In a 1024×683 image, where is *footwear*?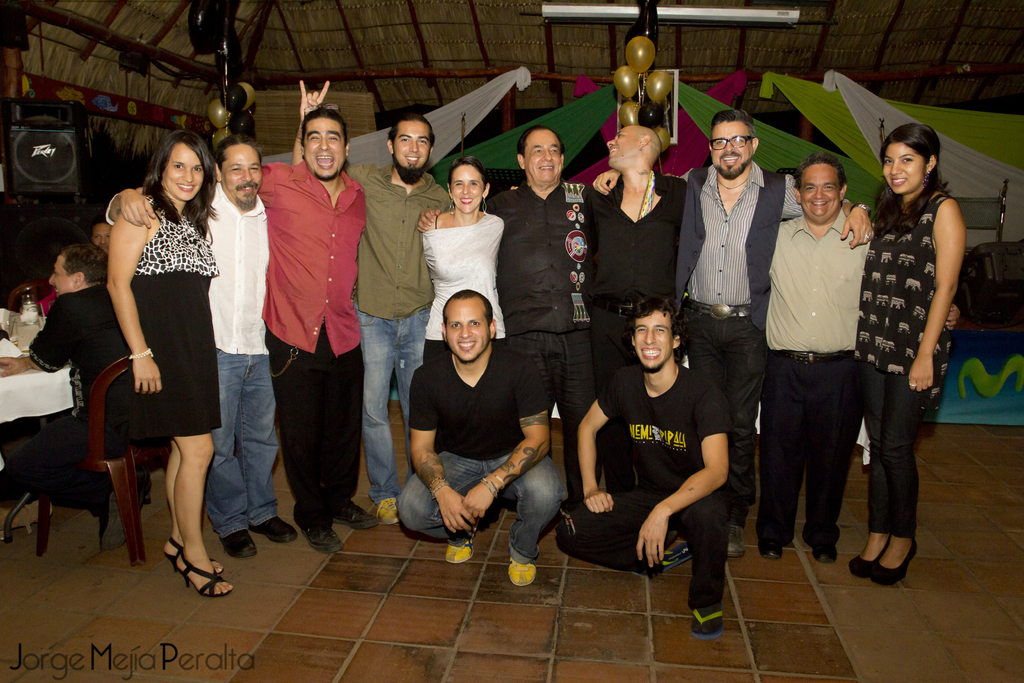
136, 468, 149, 508.
